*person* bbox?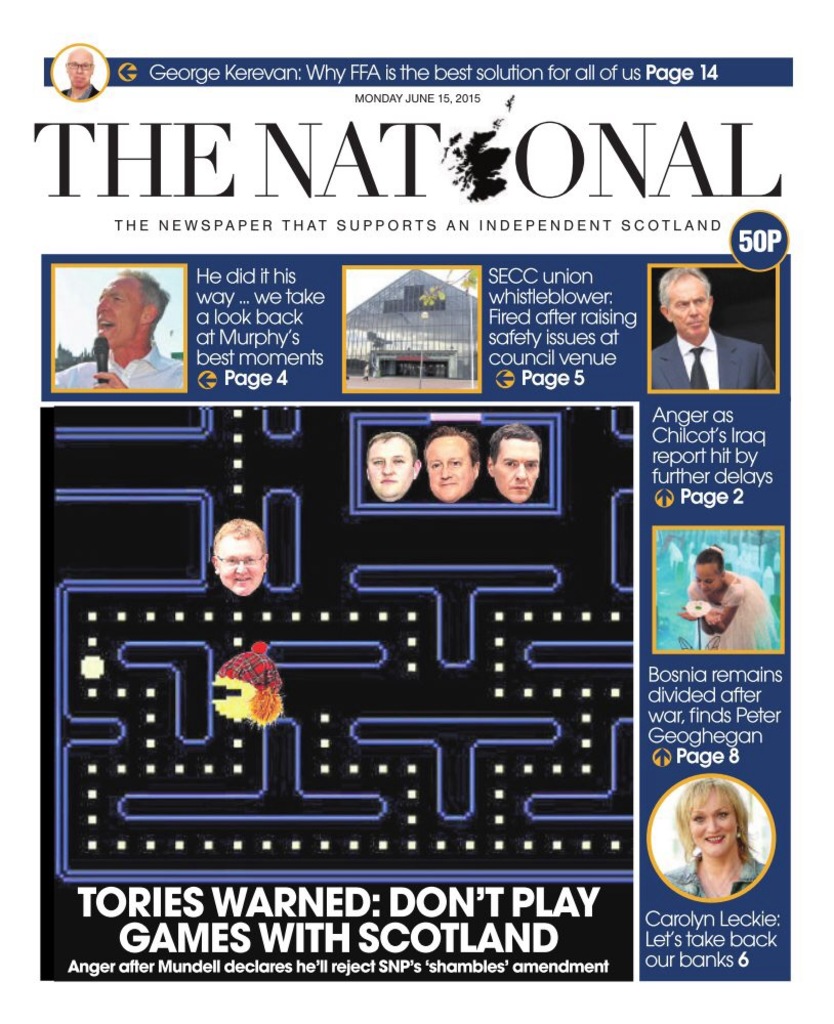
487, 423, 540, 509
